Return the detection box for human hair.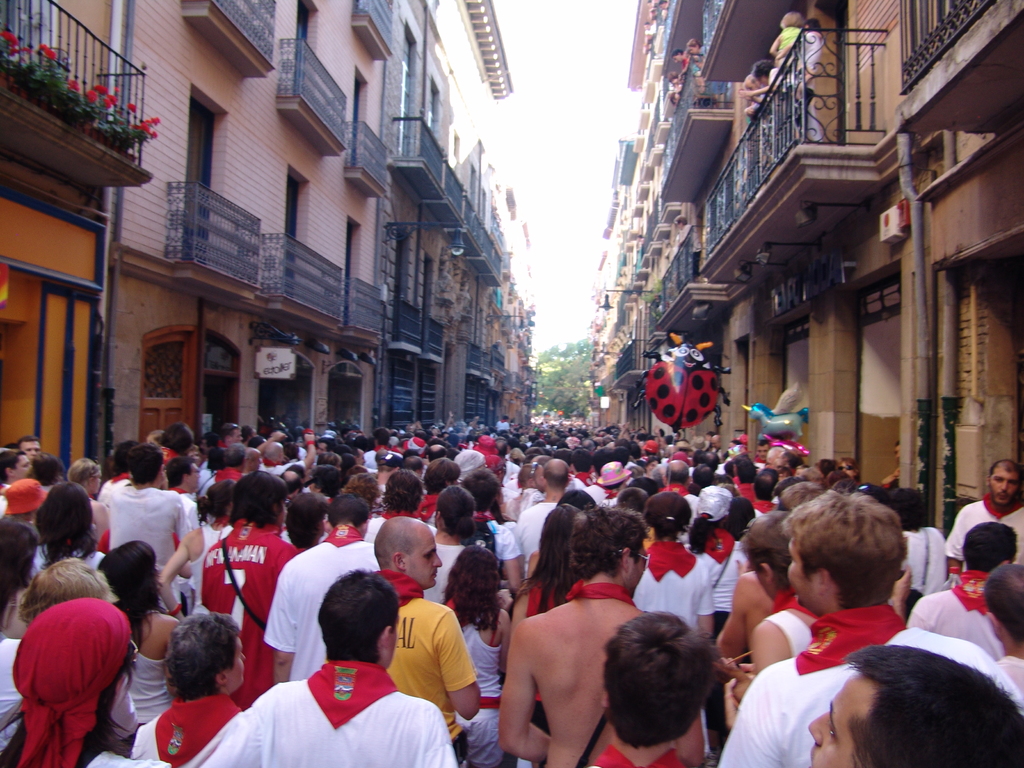
<region>15, 556, 118, 625</region>.
